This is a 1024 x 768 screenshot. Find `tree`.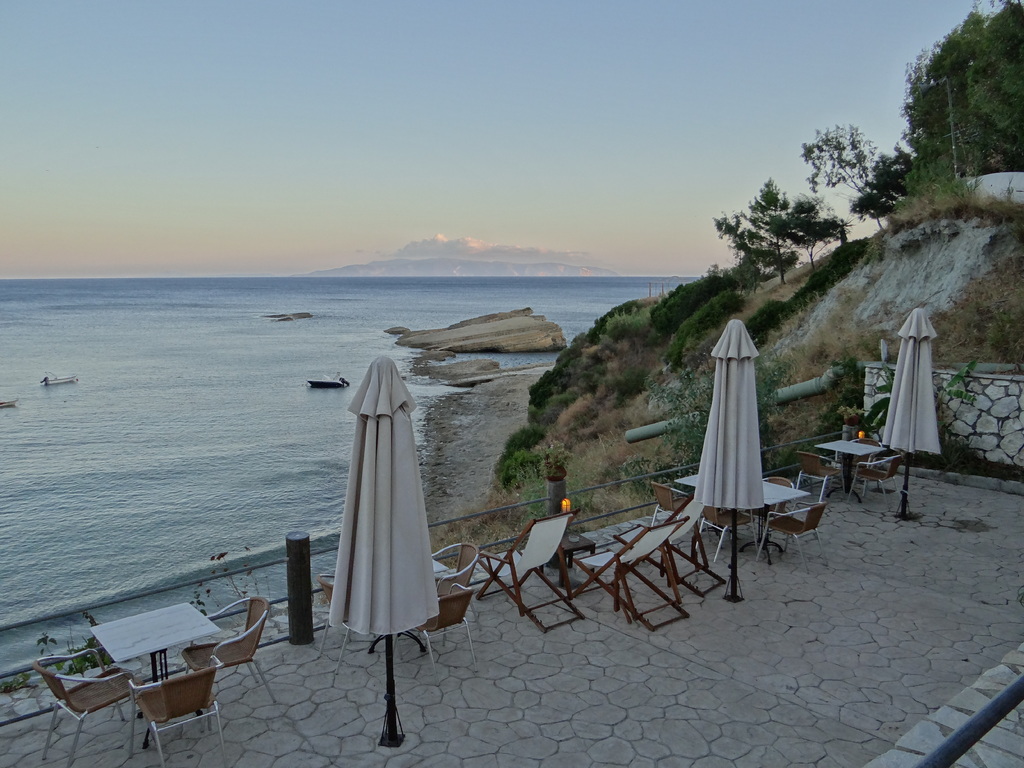
Bounding box: <region>902, 15, 1018, 191</region>.
